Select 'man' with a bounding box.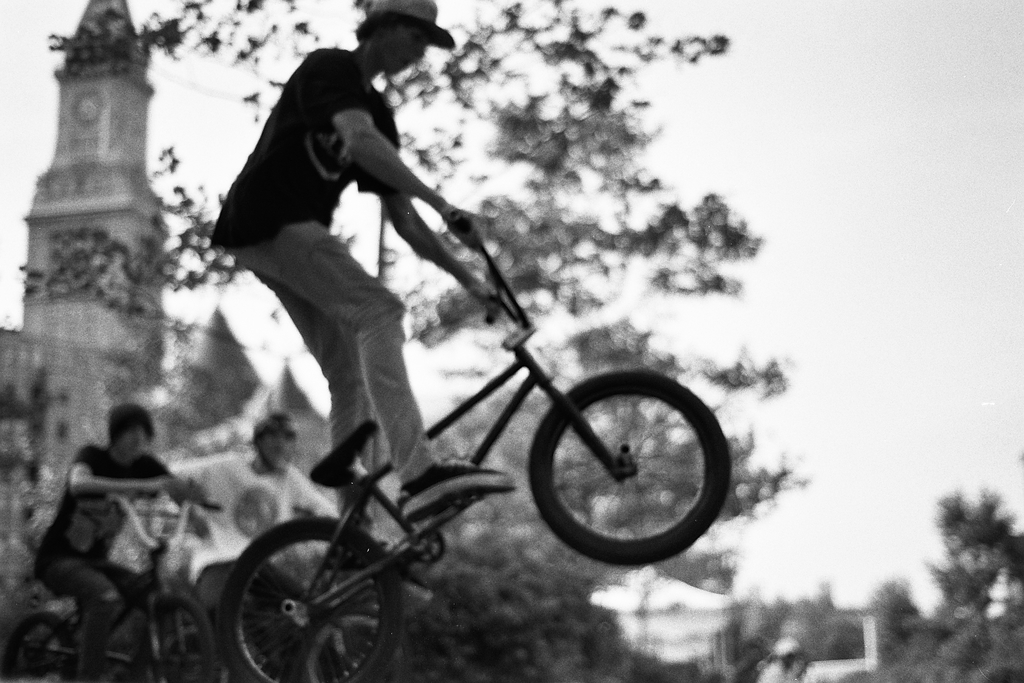
crop(151, 406, 341, 678).
